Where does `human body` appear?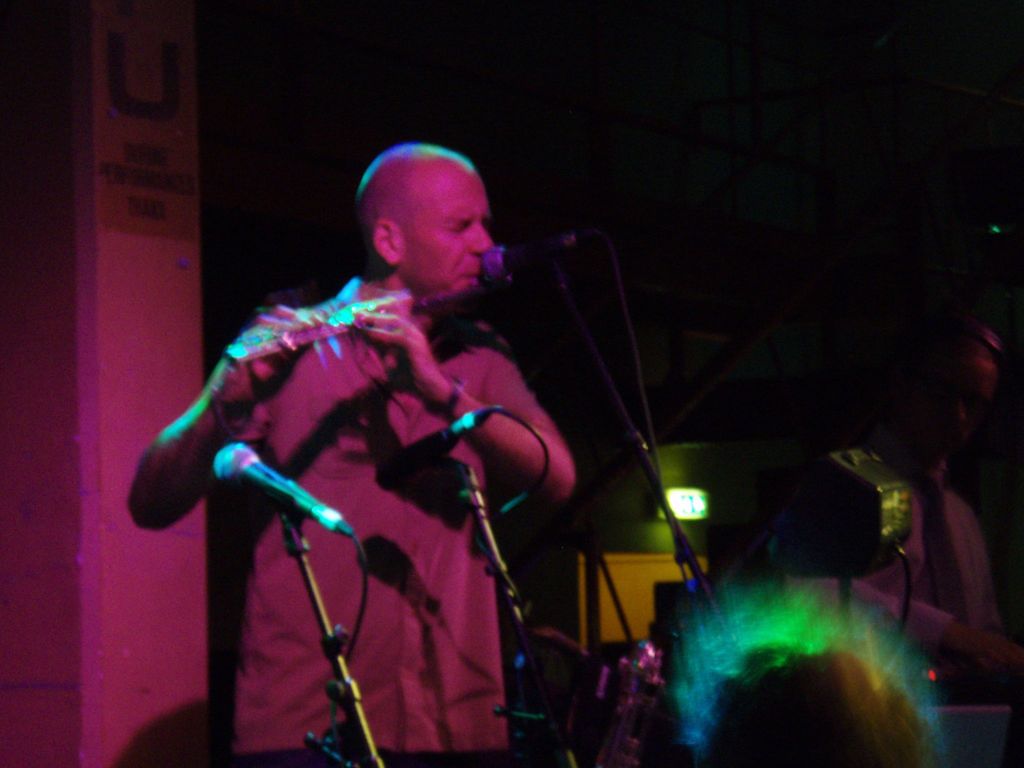
Appears at bbox(161, 156, 574, 756).
